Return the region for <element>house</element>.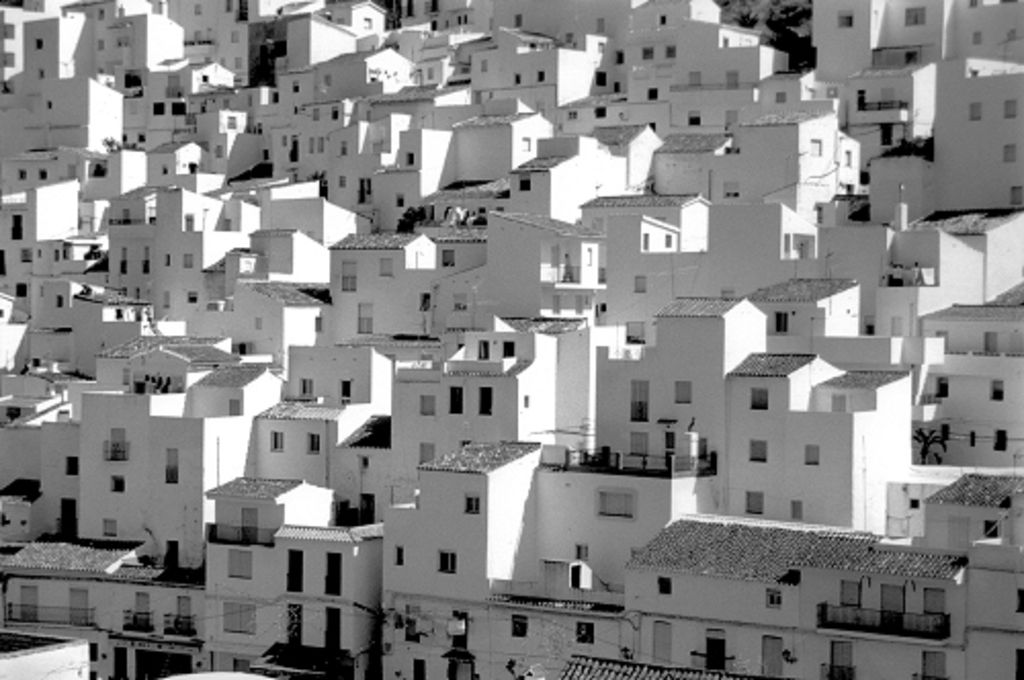
locate(4, 360, 94, 410).
